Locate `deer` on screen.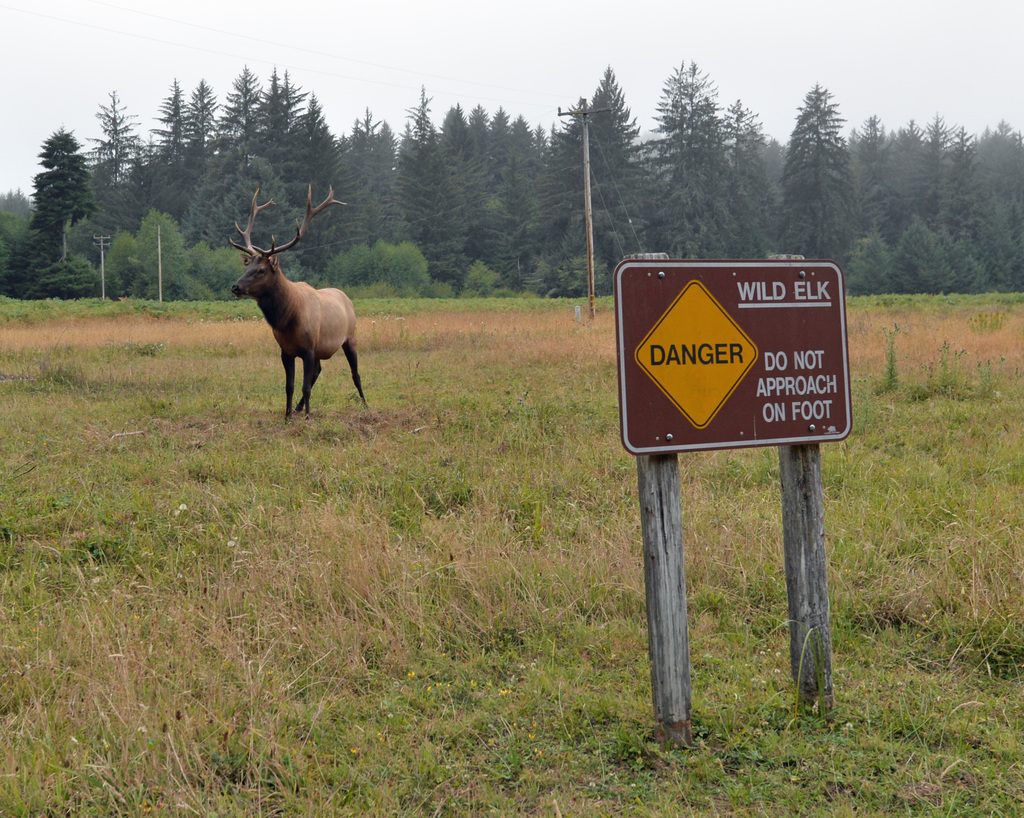
On screen at [220,187,369,420].
